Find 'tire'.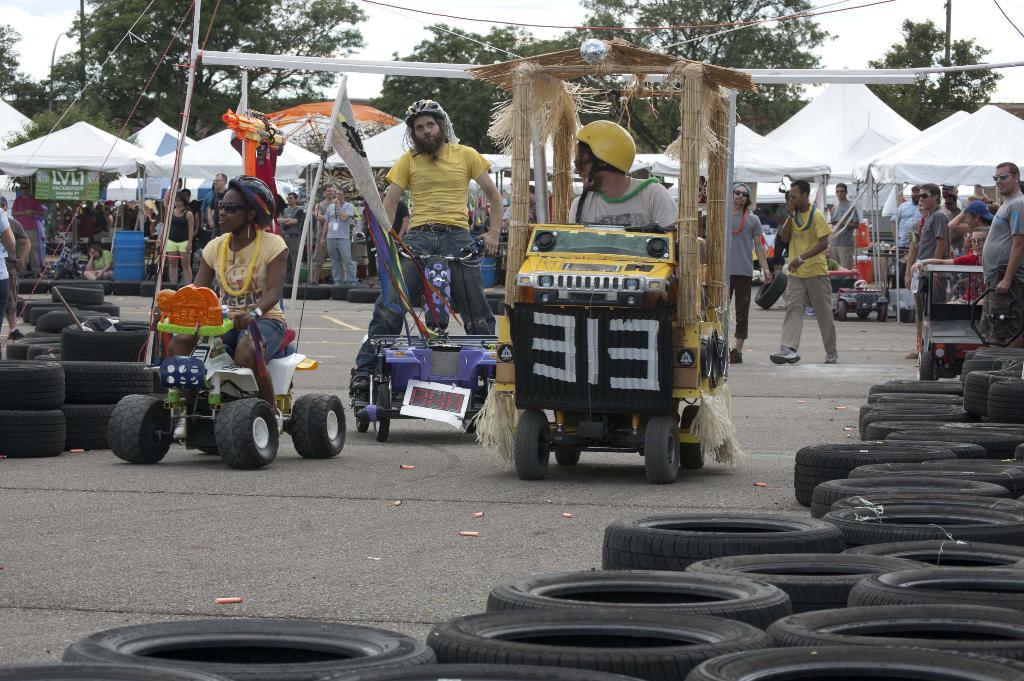
(x1=114, y1=281, x2=156, y2=294).
